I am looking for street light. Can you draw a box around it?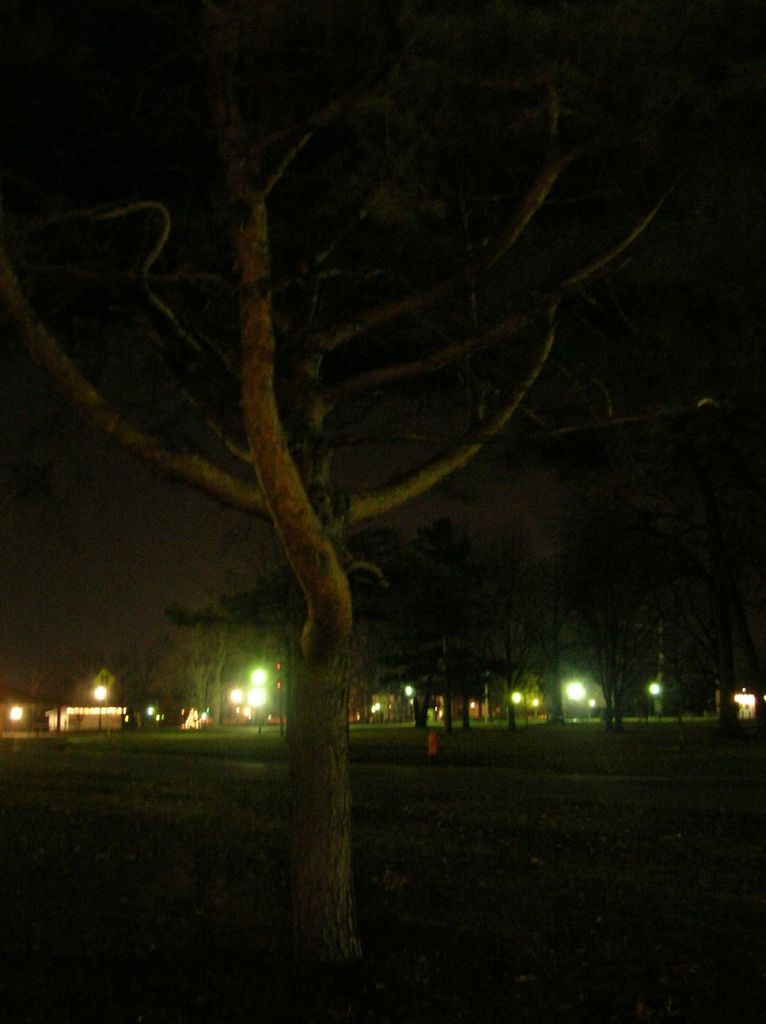
Sure, the bounding box is (244,672,272,744).
